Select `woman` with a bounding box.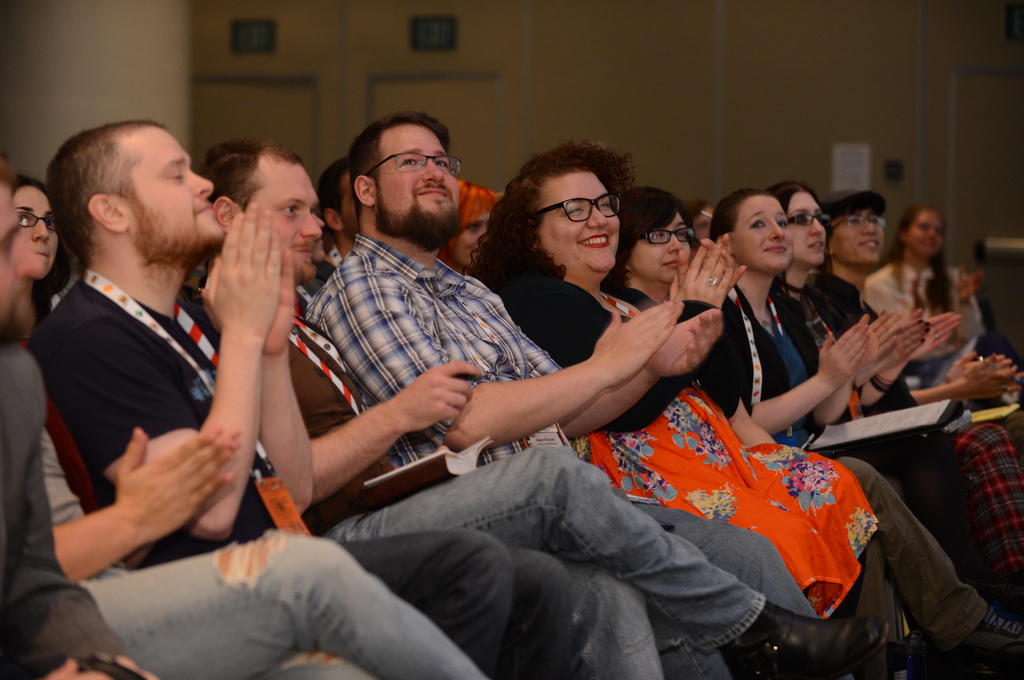
[462, 139, 880, 619].
